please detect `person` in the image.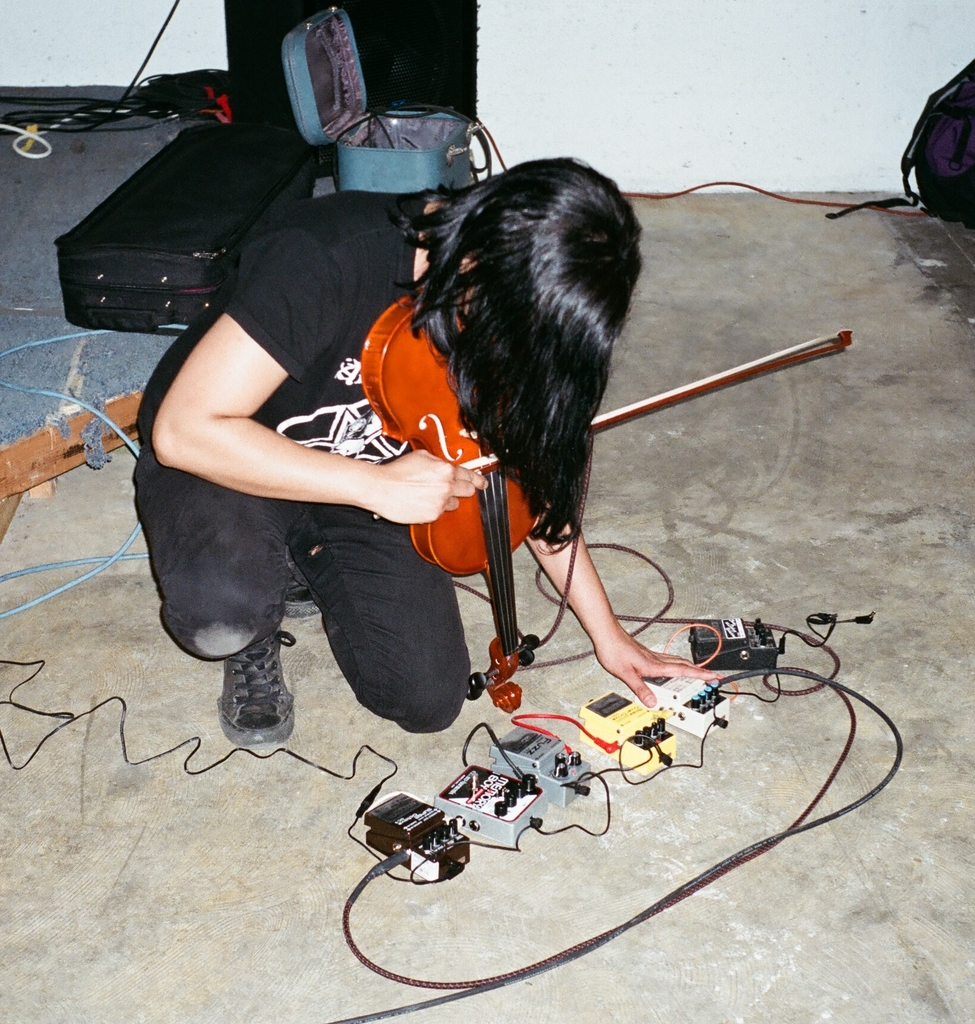
Rect(132, 155, 640, 731).
